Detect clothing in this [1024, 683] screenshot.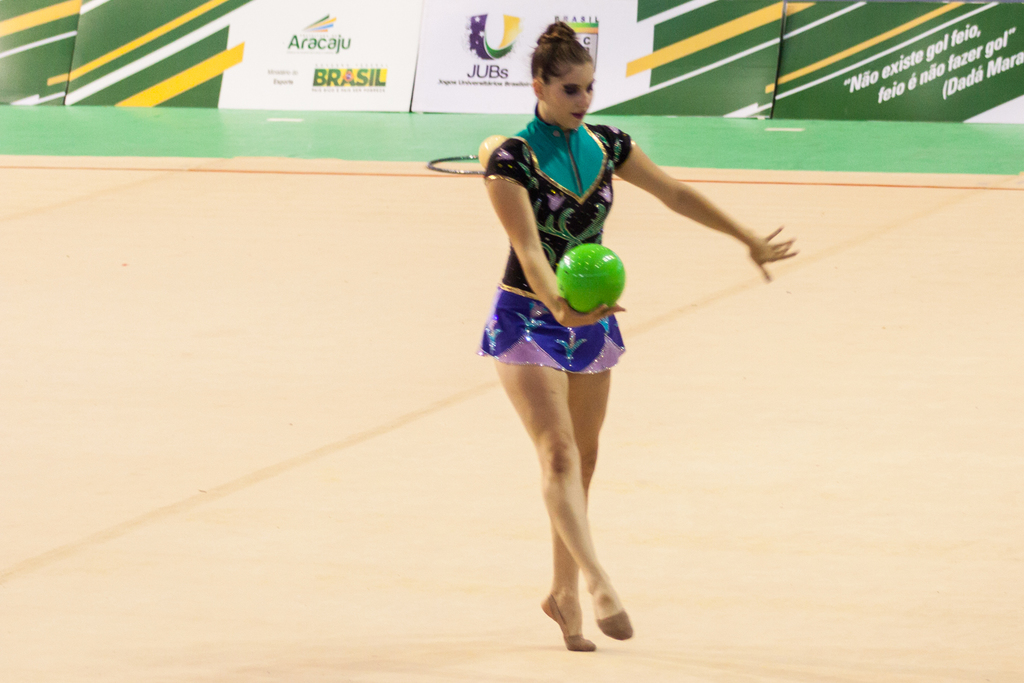
Detection: (481,128,626,384).
